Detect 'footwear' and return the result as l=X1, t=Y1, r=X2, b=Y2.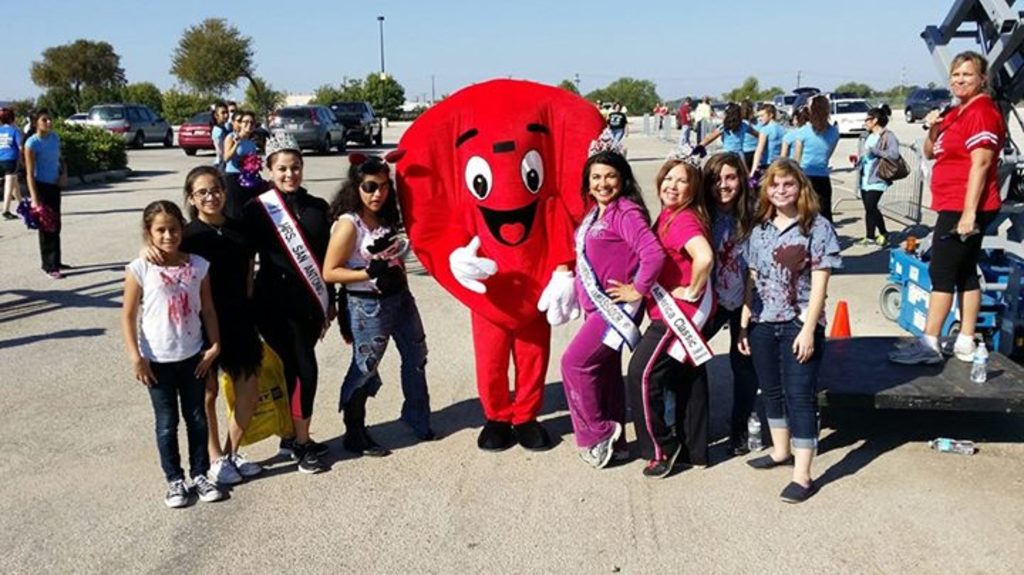
l=671, t=454, r=707, b=471.
